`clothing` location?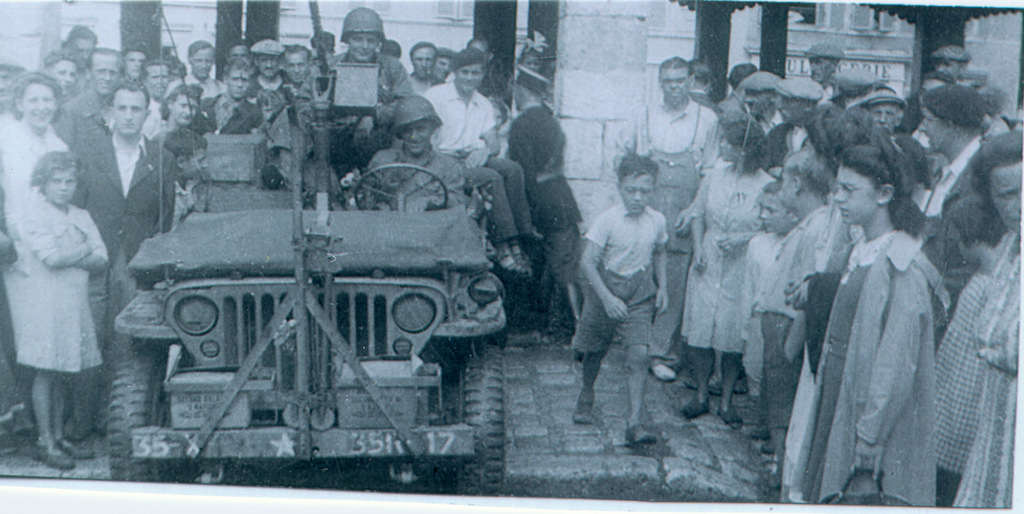
box(10, 149, 116, 419)
